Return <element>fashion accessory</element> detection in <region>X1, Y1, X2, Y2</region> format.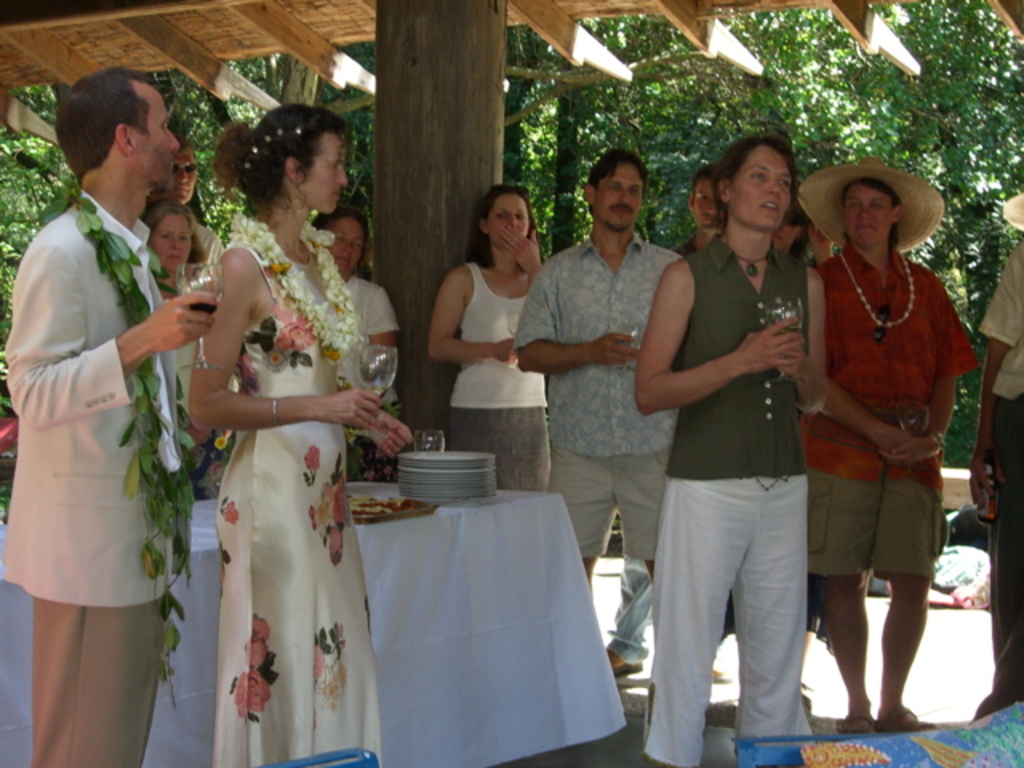
<region>272, 400, 280, 426</region>.
